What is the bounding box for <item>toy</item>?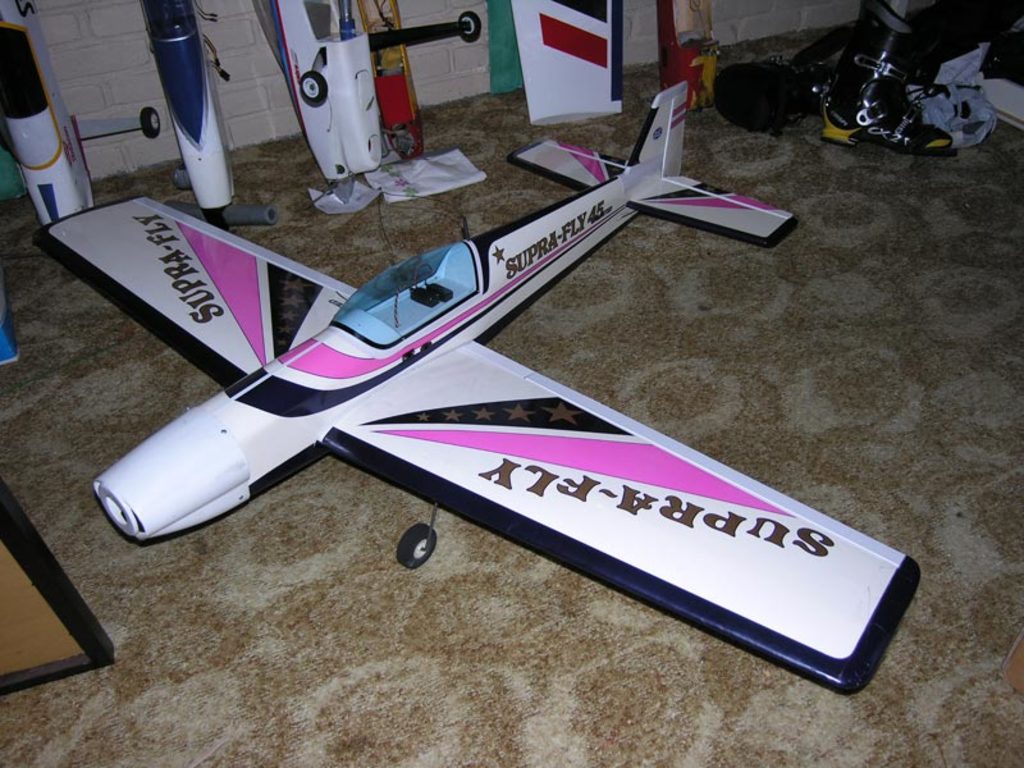
(644, 0, 733, 129).
